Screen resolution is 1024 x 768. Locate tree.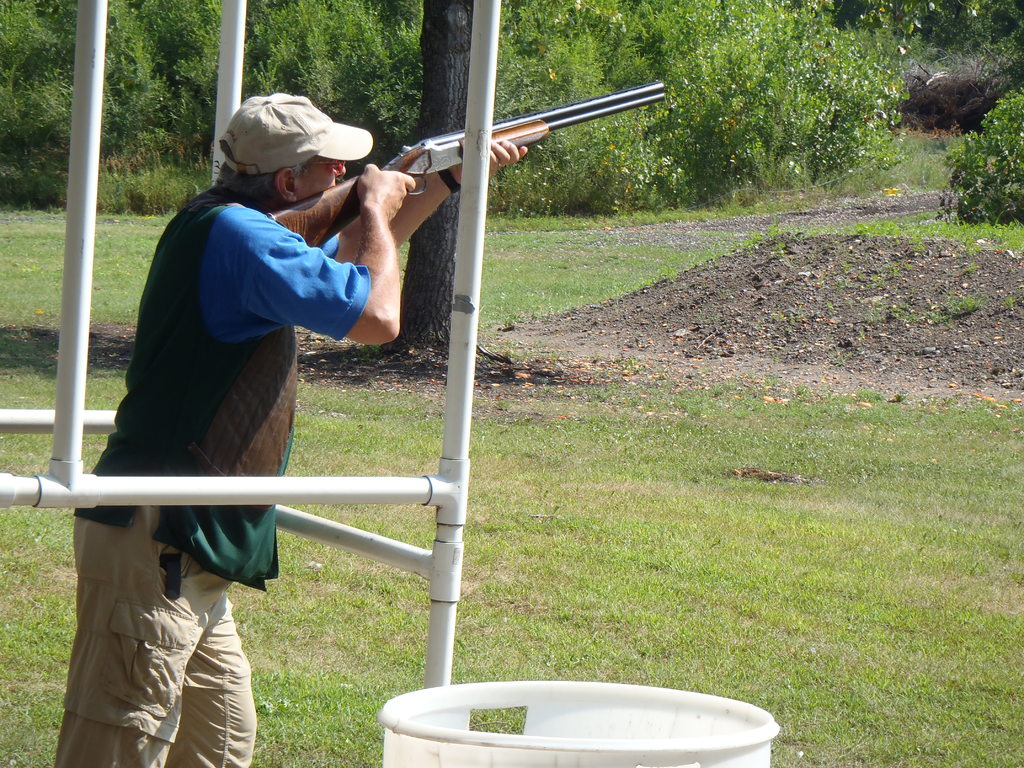
(x1=321, y1=0, x2=552, y2=383).
